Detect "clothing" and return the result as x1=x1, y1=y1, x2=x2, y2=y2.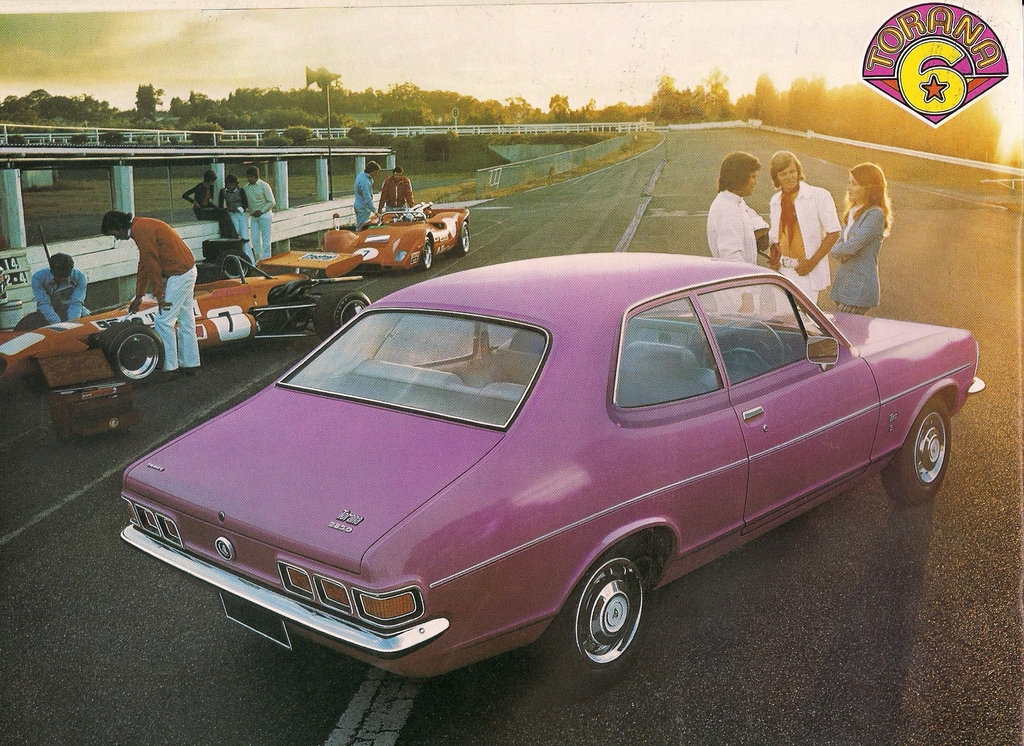
x1=23, y1=260, x2=97, y2=326.
